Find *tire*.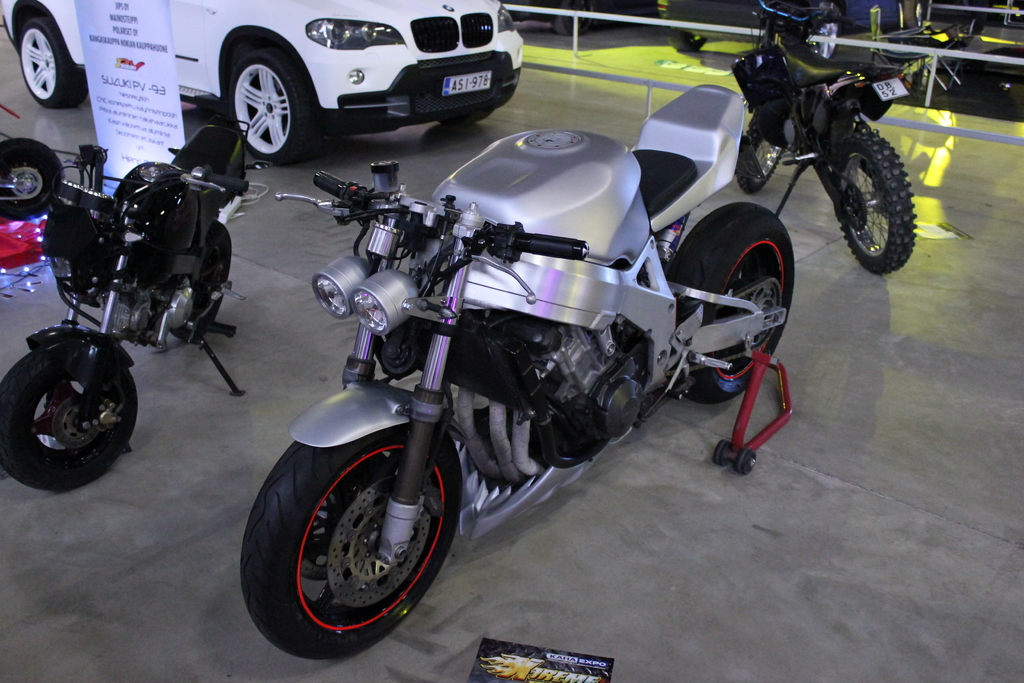
17 18 90 115.
